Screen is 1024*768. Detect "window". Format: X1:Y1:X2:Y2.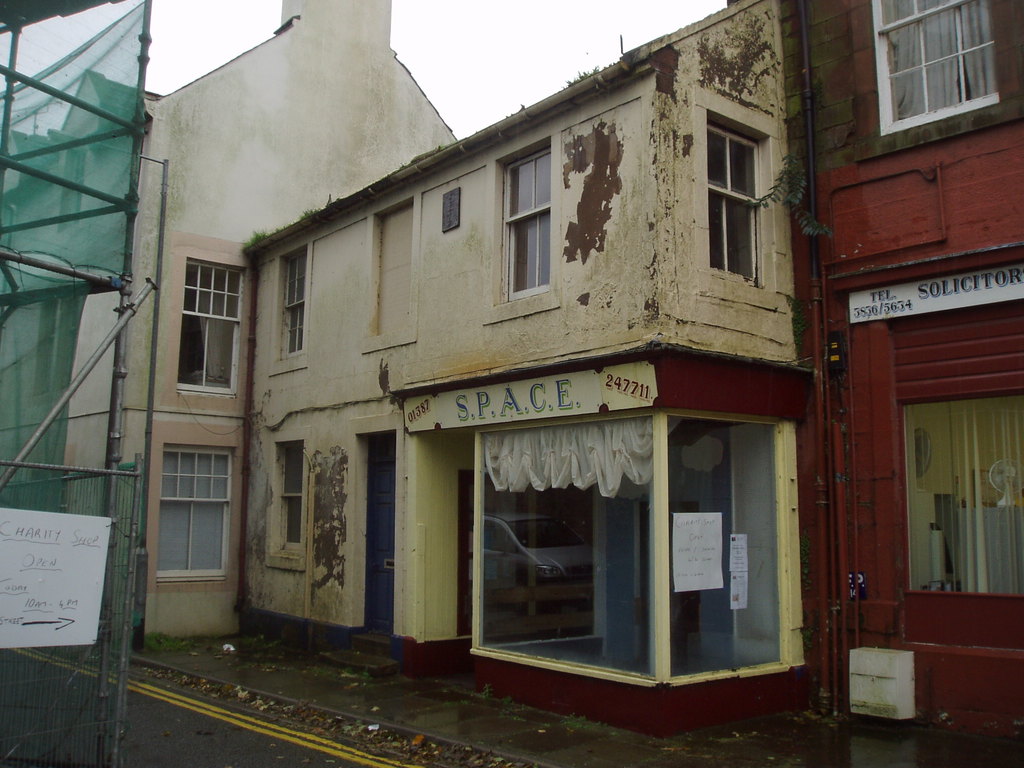
485:129:564:328.
